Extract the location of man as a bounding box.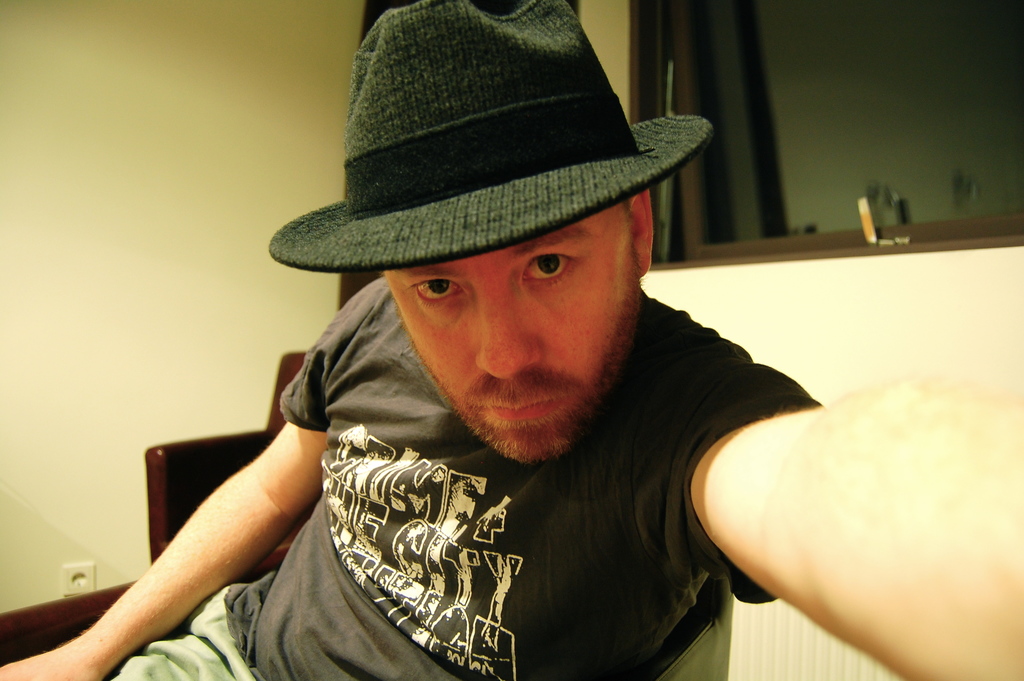
(left=0, top=0, right=1023, bottom=680).
